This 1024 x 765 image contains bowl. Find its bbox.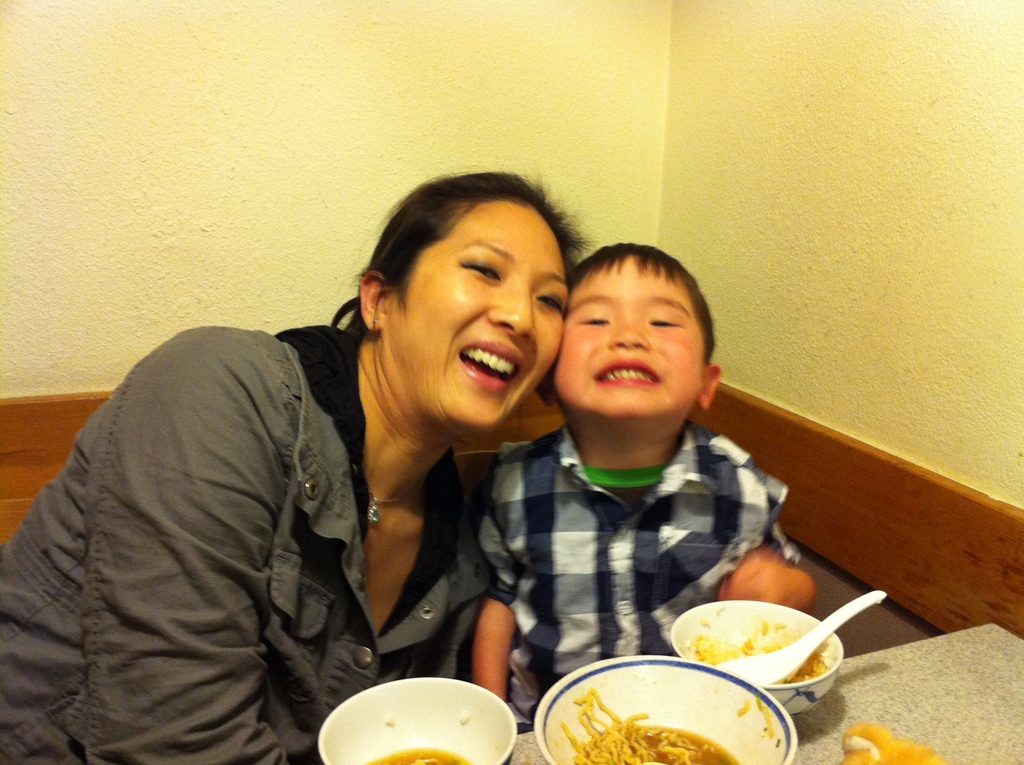
(x1=534, y1=657, x2=797, y2=764).
